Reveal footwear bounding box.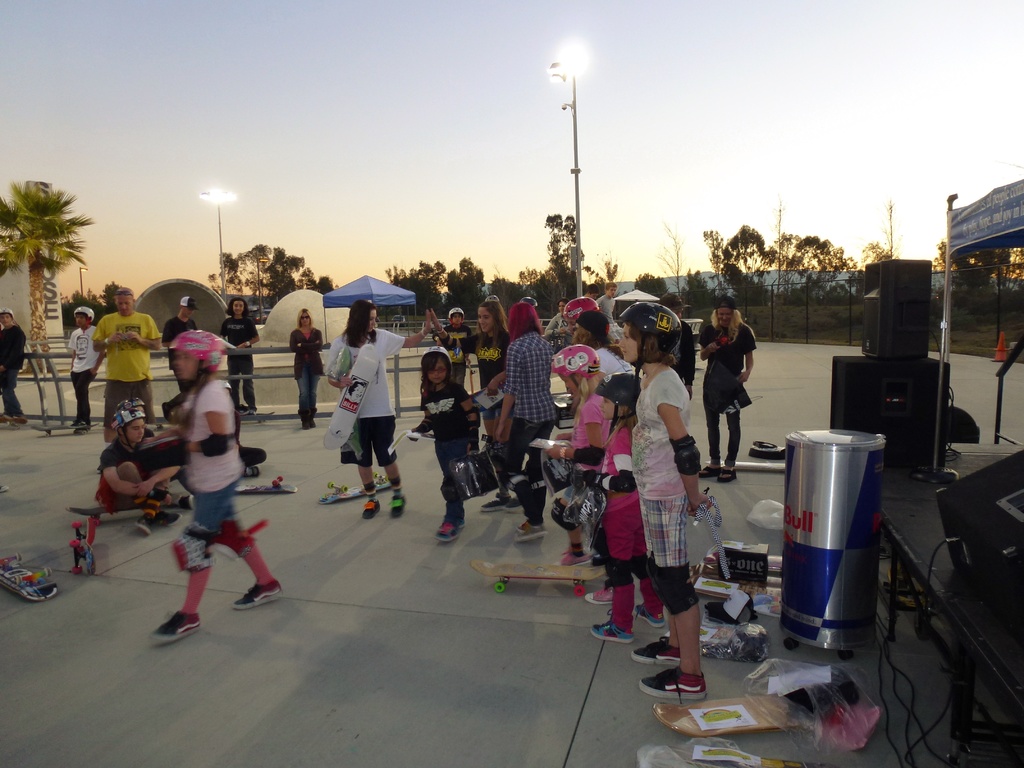
Revealed: (x1=364, y1=496, x2=381, y2=516).
